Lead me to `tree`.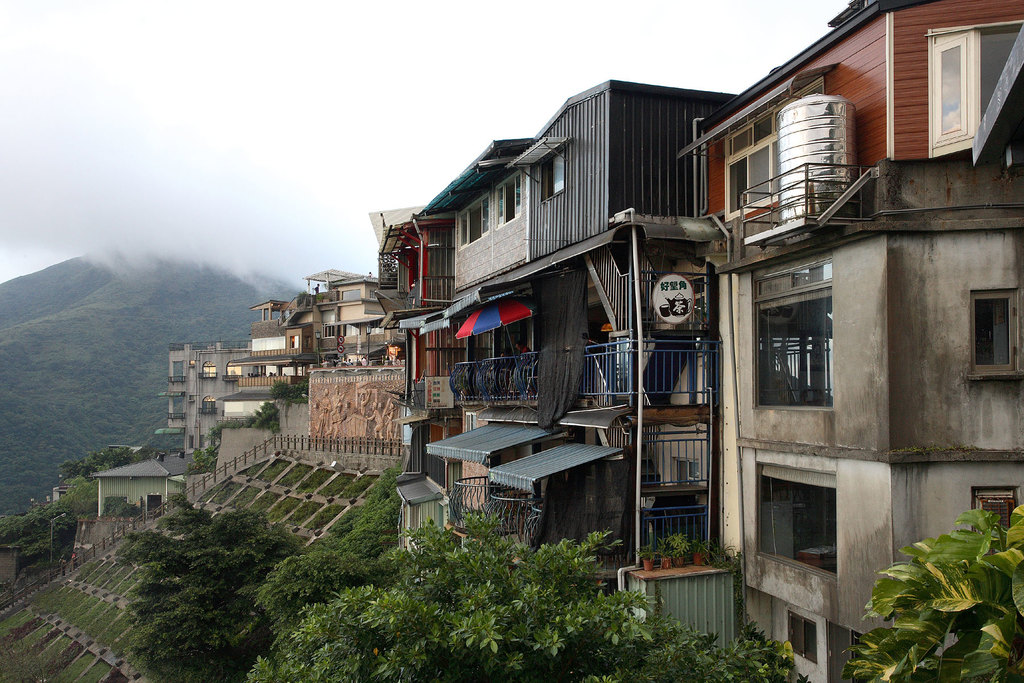
Lead to <box>119,477,292,650</box>.
